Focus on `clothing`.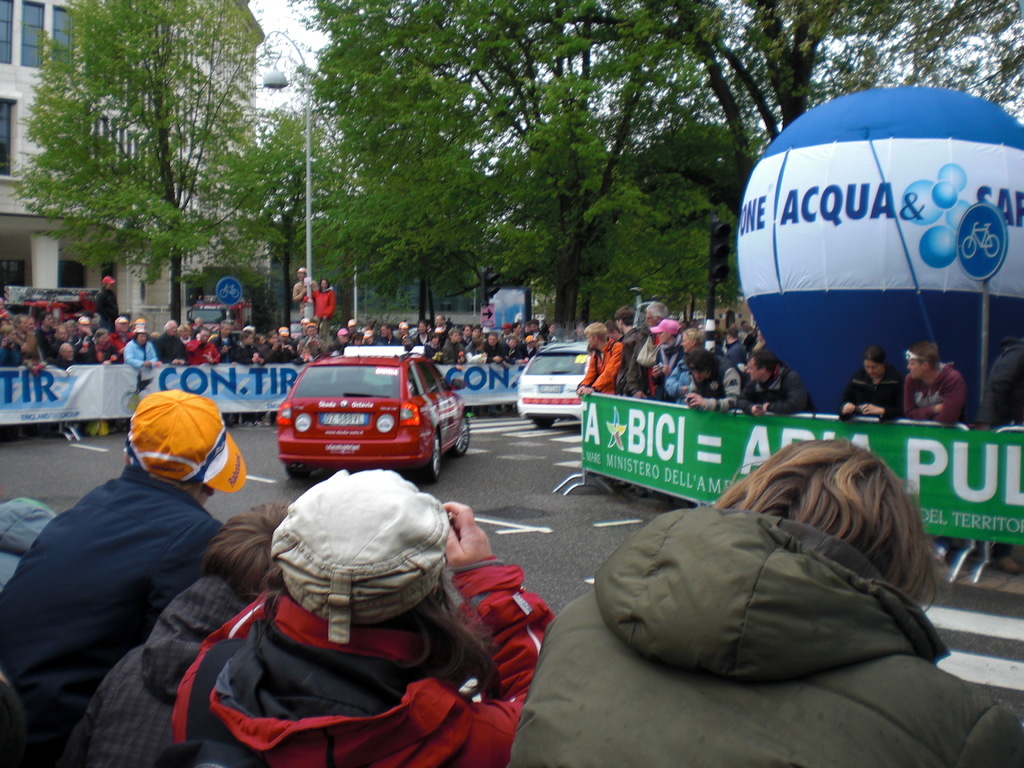
Focused at box=[54, 574, 267, 767].
